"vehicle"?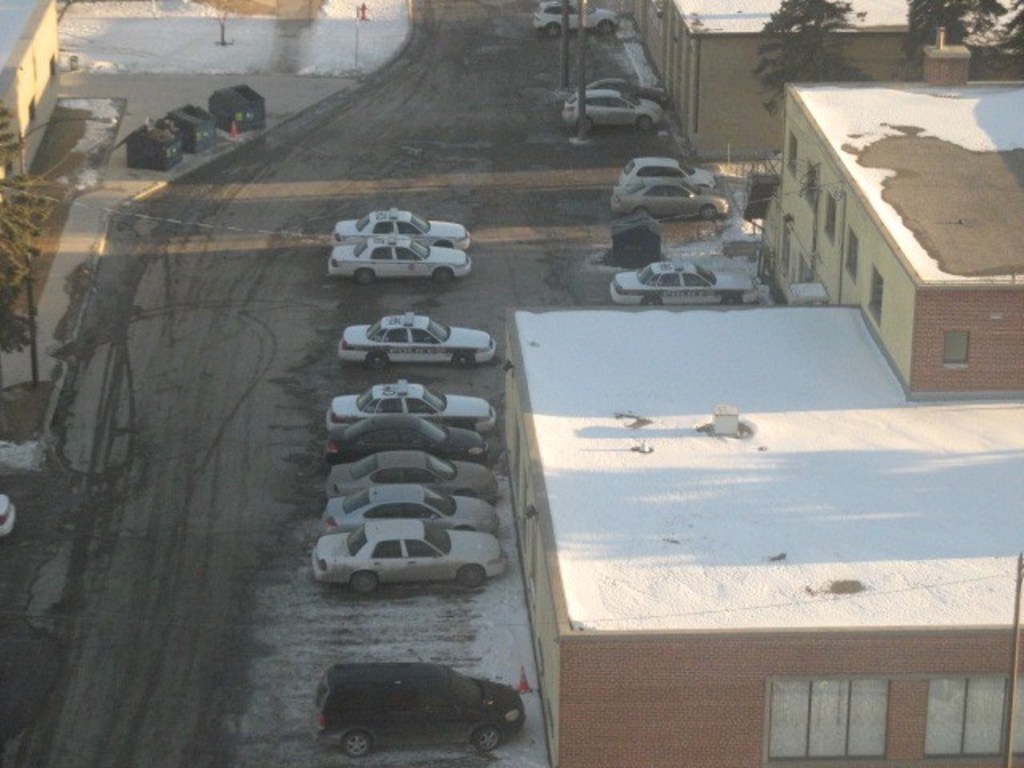
rect(614, 149, 718, 190)
